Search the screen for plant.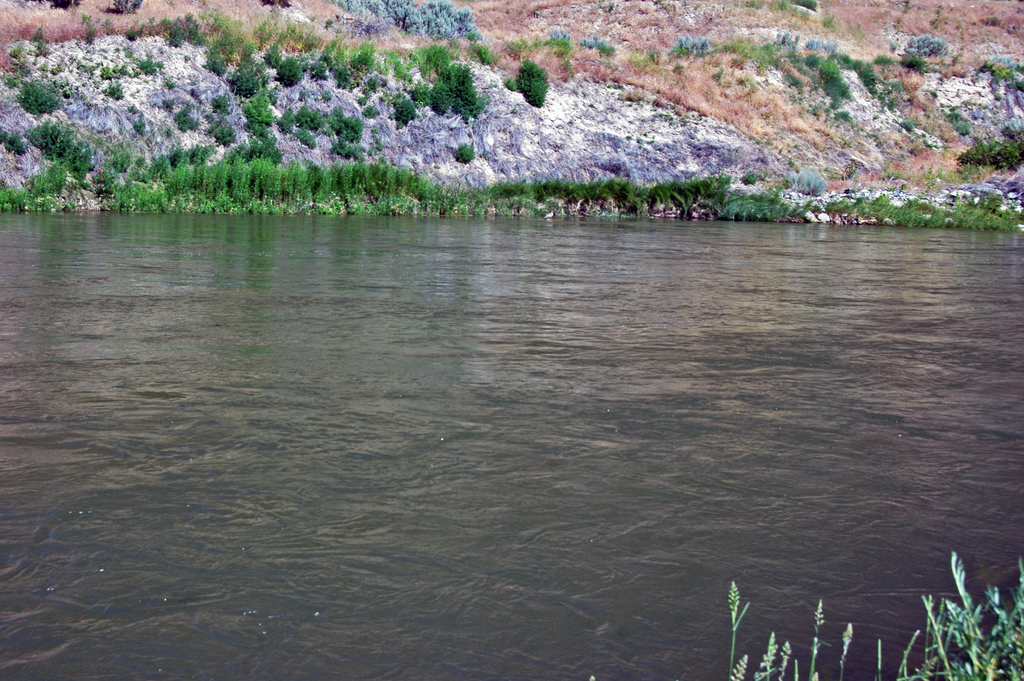
Found at <region>886, 40, 897, 50</region>.
